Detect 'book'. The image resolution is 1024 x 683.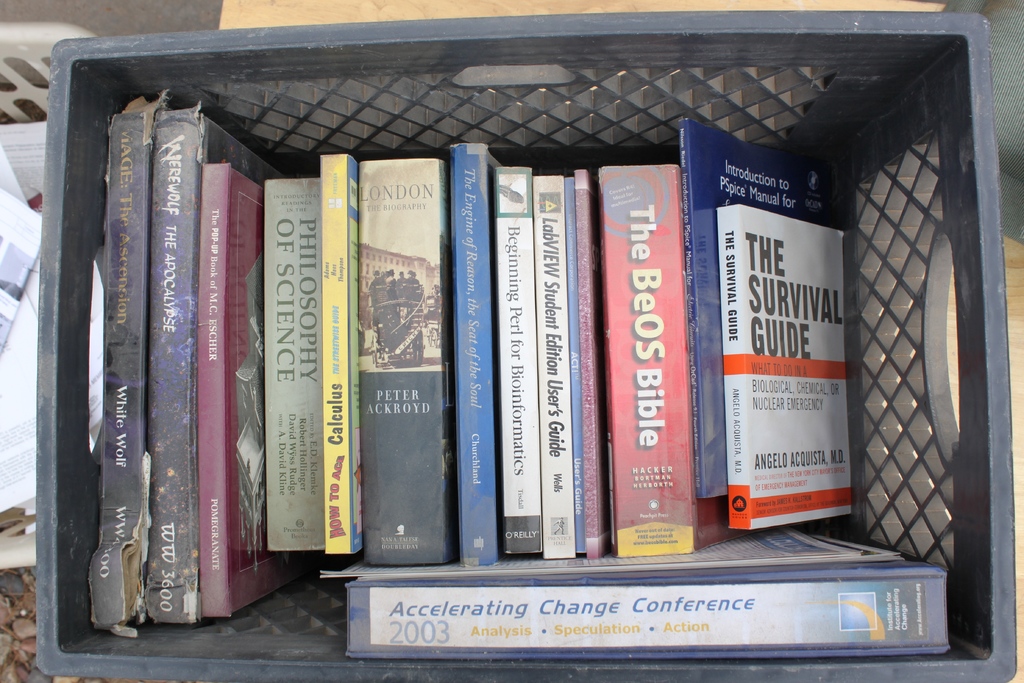
<region>535, 168, 572, 551</region>.
